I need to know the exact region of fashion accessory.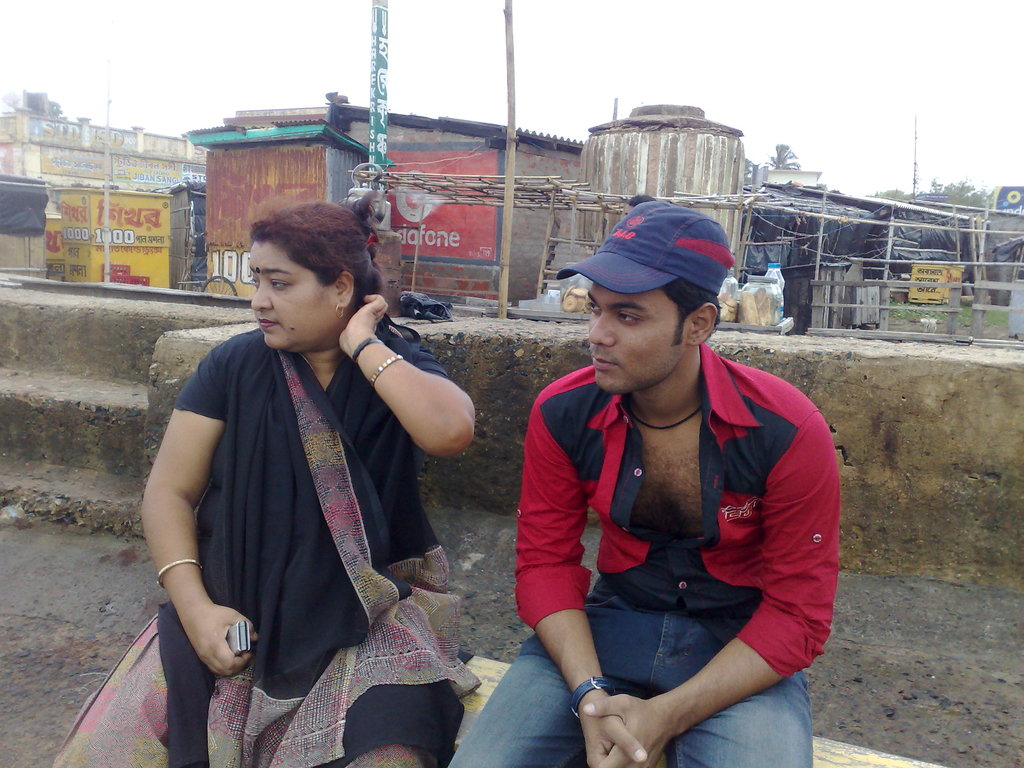
Region: x1=556 y1=197 x2=733 y2=292.
